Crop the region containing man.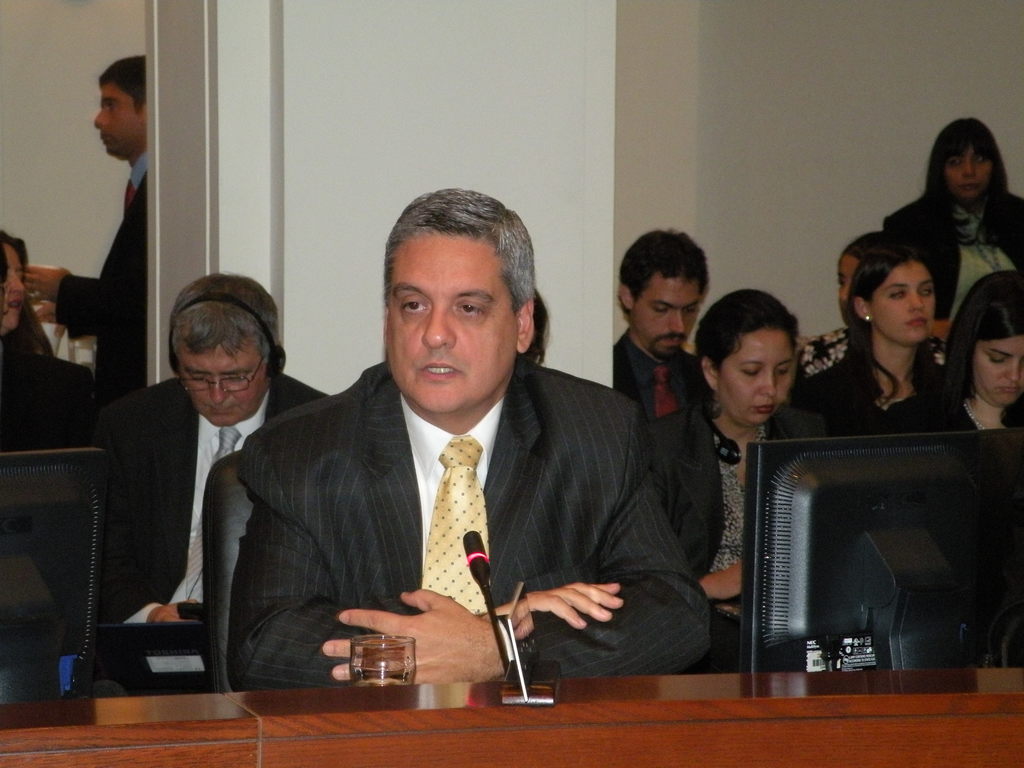
Crop region: bbox(24, 56, 152, 410).
